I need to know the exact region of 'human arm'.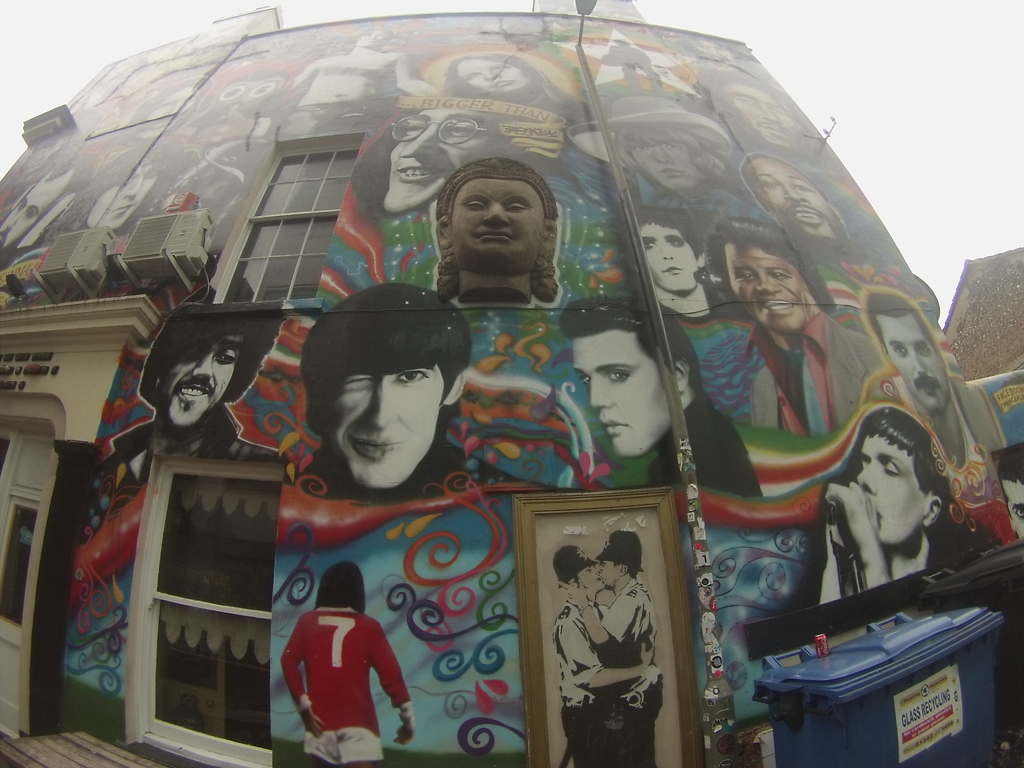
Region: region(547, 614, 657, 692).
